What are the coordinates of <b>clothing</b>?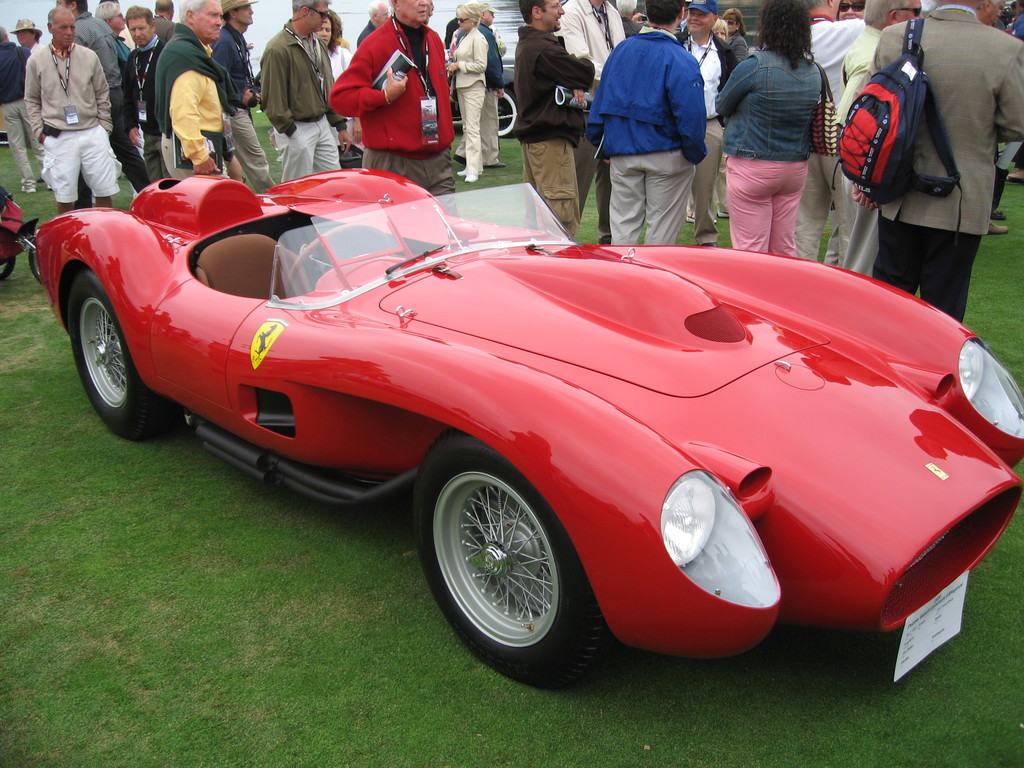
BBox(508, 23, 595, 245).
